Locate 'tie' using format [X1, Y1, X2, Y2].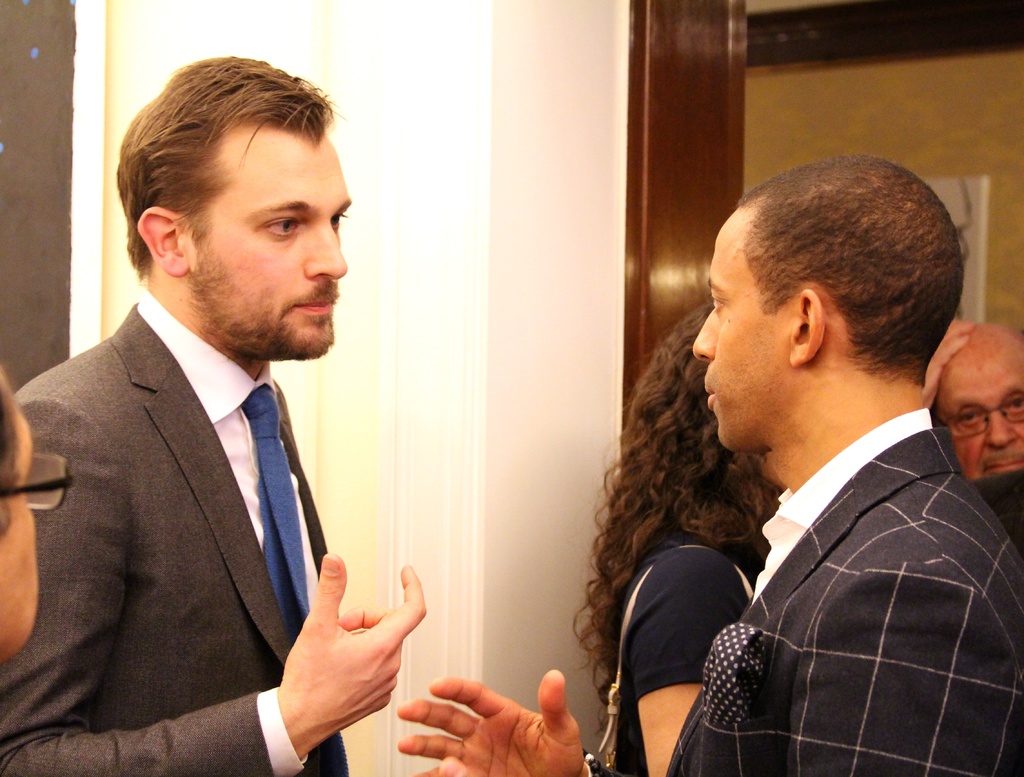
[251, 379, 345, 776].
